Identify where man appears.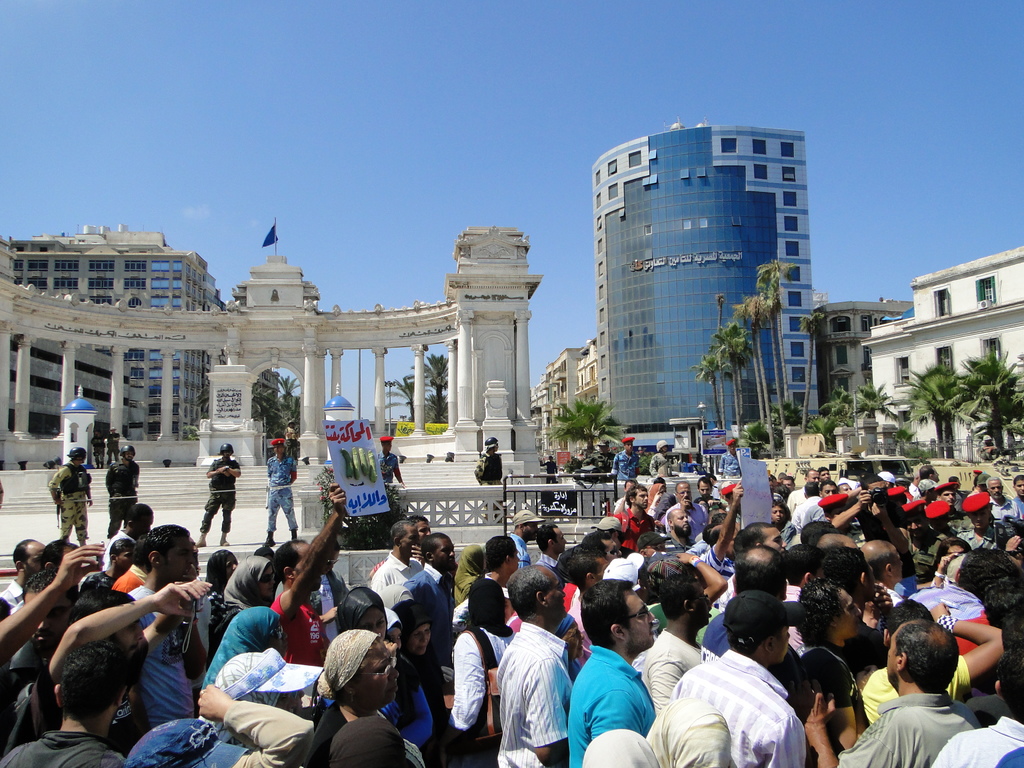
Appears at [x1=58, y1=435, x2=94, y2=532].
